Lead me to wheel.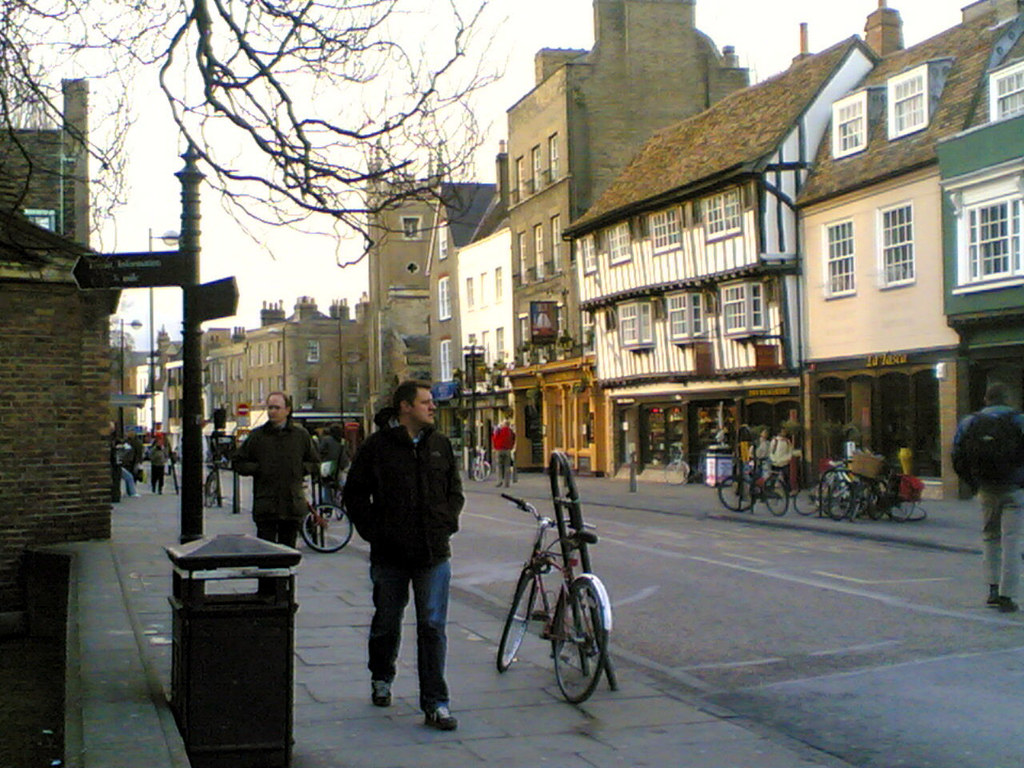
Lead to x1=887 y1=501 x2=926 y2=522.
